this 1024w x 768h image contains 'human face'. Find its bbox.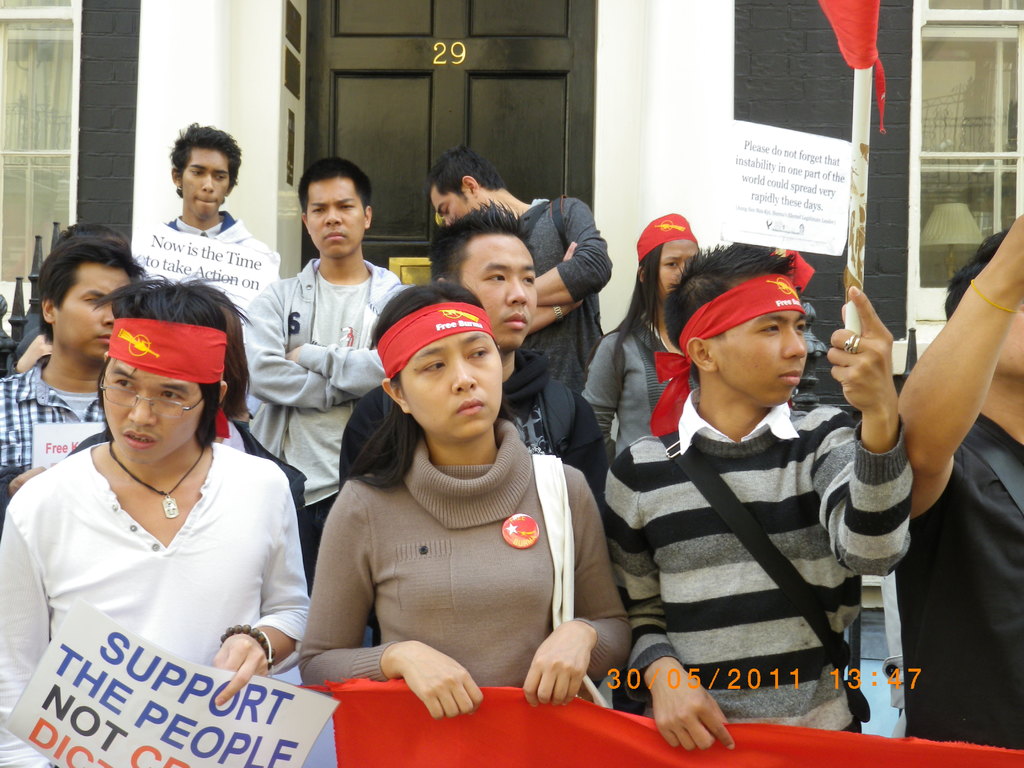
<bbox>52, 260, 138, 365</bbox>.
